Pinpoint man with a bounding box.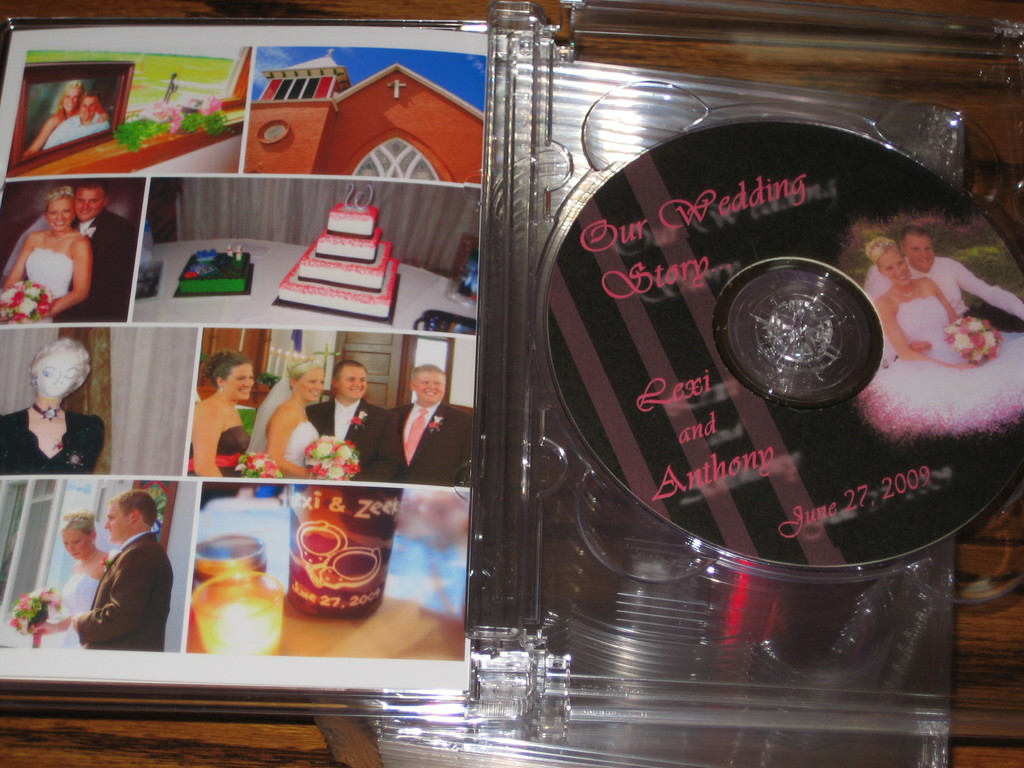
<bbox>307, 360, 399, 484</bbox>.
